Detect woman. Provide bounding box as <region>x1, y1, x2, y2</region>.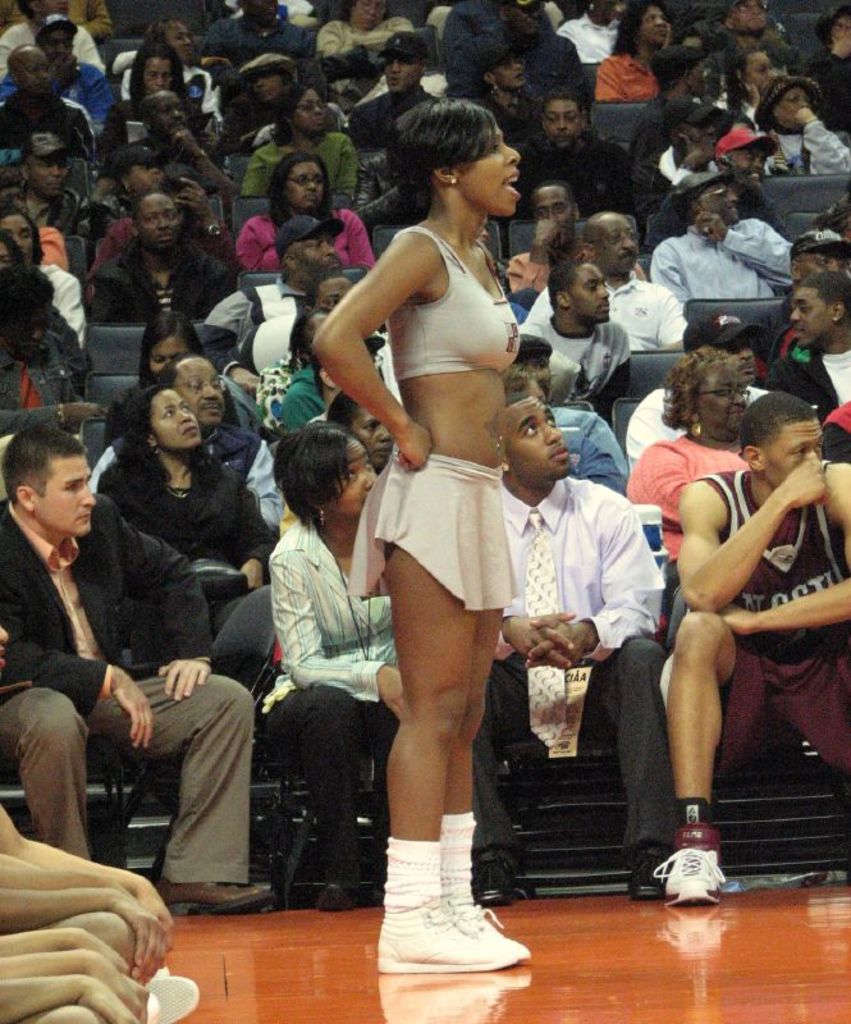
<region>624, 347, 755, 613</region>.
